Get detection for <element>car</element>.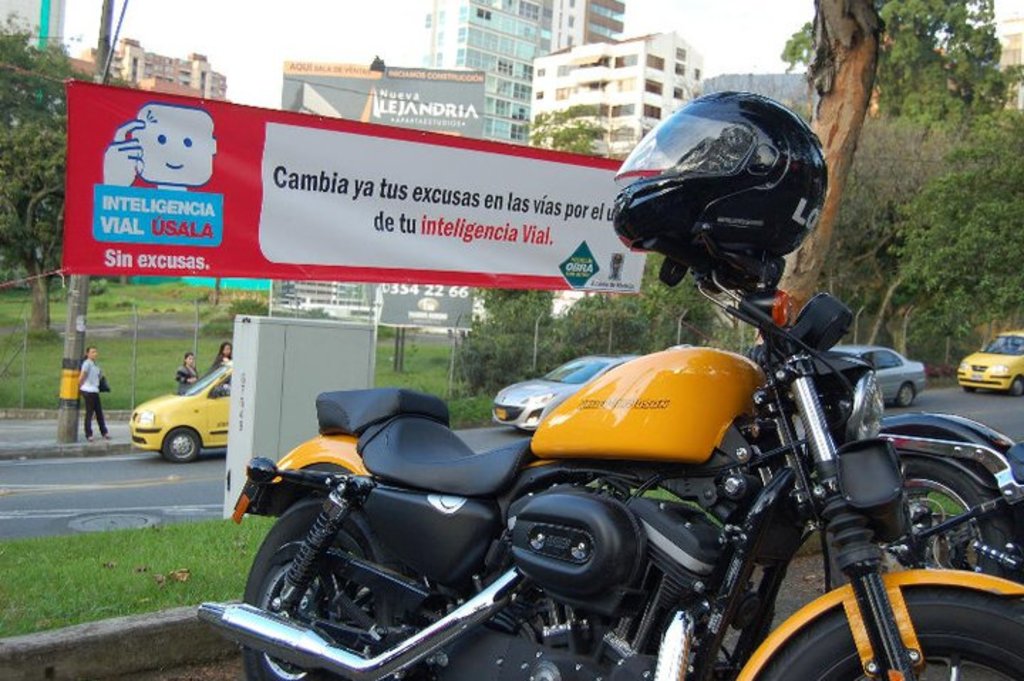
Detection: Rect(959, 336, 1023, 398).
